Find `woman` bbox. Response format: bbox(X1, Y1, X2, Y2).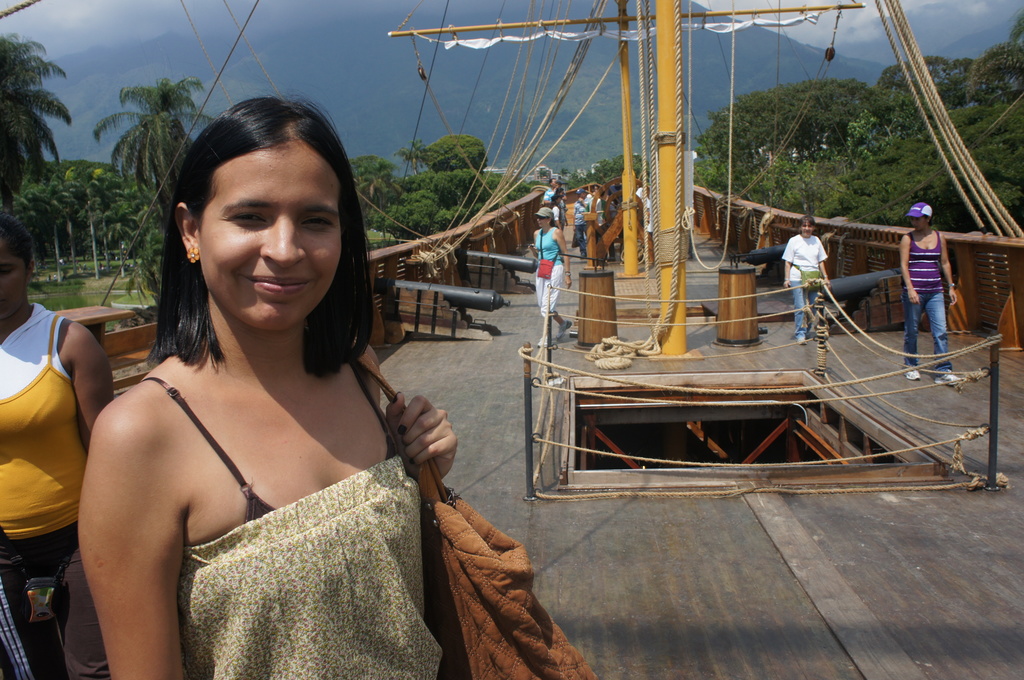
bbox(530, 209, 576, 343).
